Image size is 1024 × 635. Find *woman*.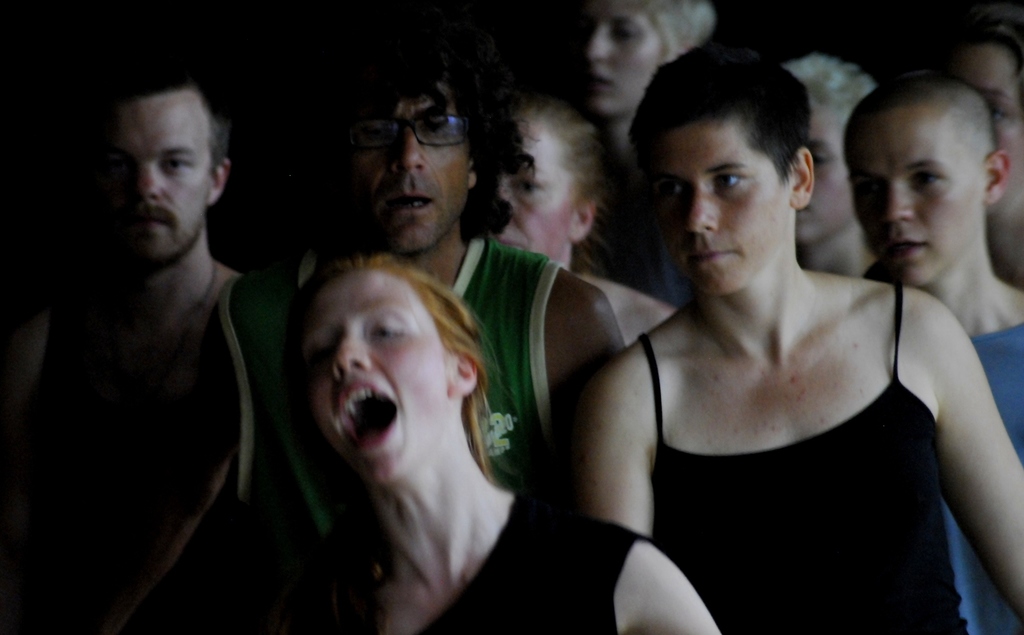
l=906, t=22, r=1023, b=289.
